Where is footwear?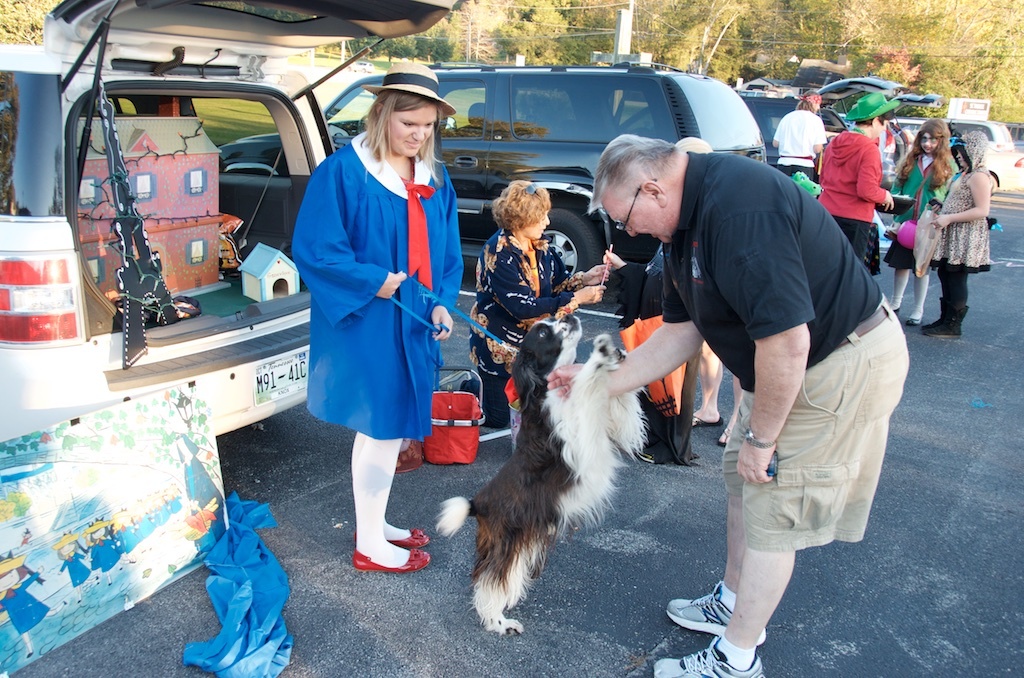
(left=356, top=527, right=431, bottom=576).
